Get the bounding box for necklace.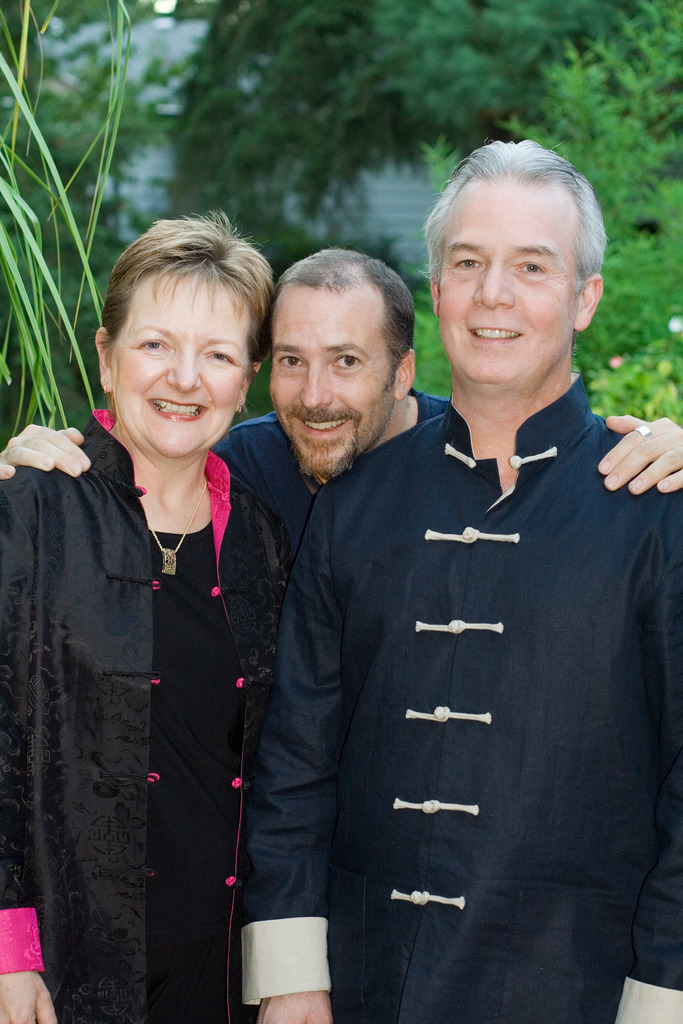
pyautogui.locateOnScreen(114, 424, 212, 579).
